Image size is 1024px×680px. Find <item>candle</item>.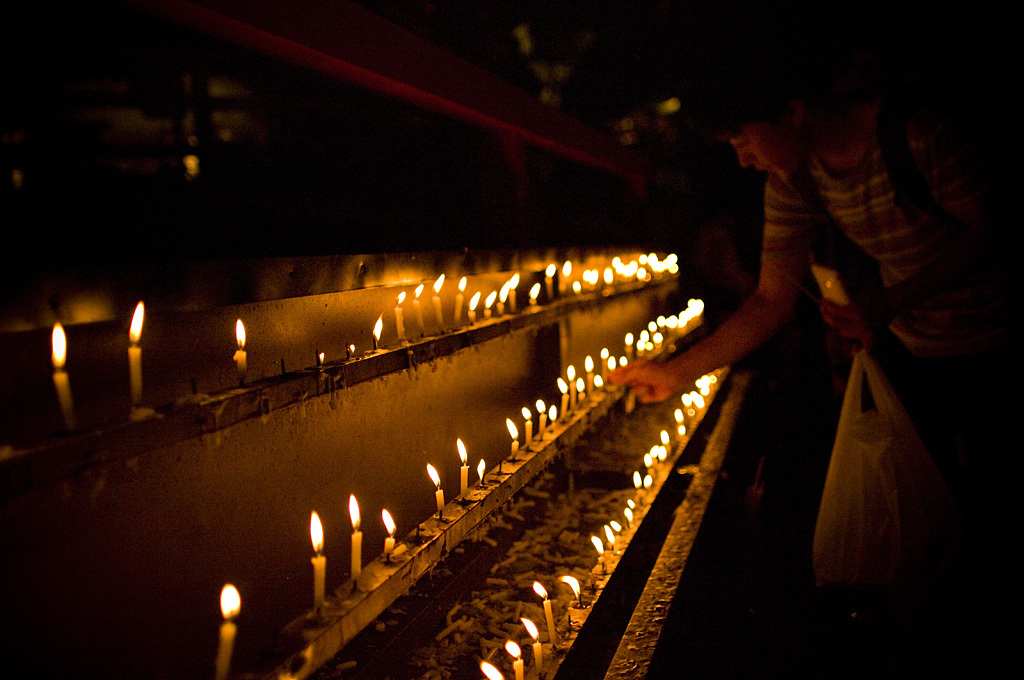
<box>569,365,577,410</box>.
